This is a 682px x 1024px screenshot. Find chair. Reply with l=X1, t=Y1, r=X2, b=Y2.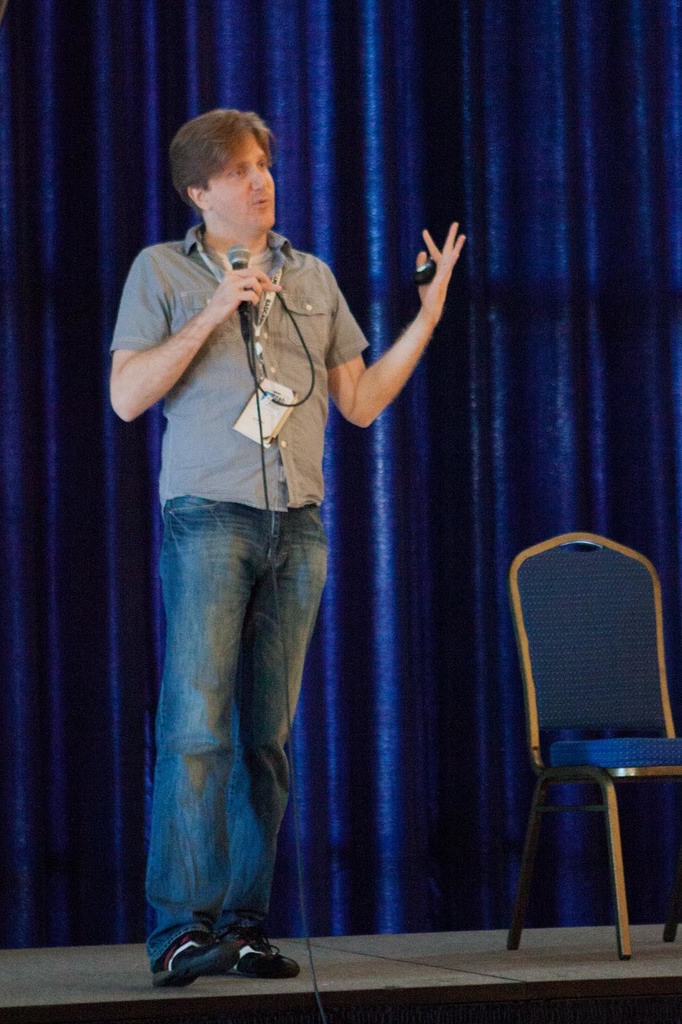
l=477, t=526, r=663, b=988.
